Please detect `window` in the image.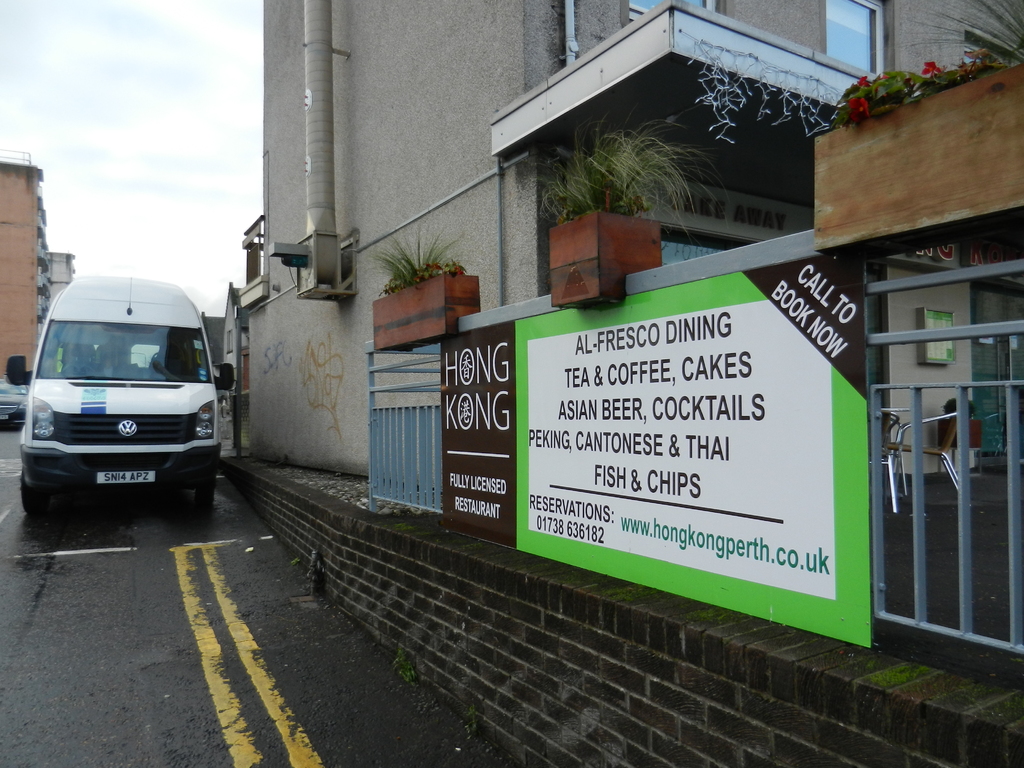
BBox(826, 0, 882, 76).
